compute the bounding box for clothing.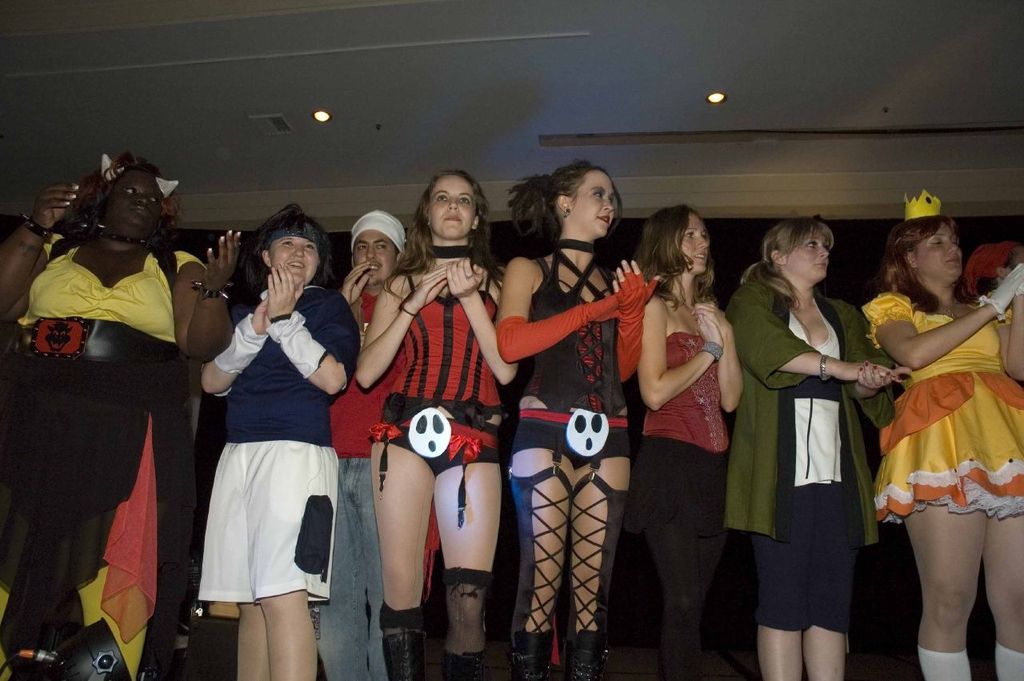
box(915, 646, 978, 680).
